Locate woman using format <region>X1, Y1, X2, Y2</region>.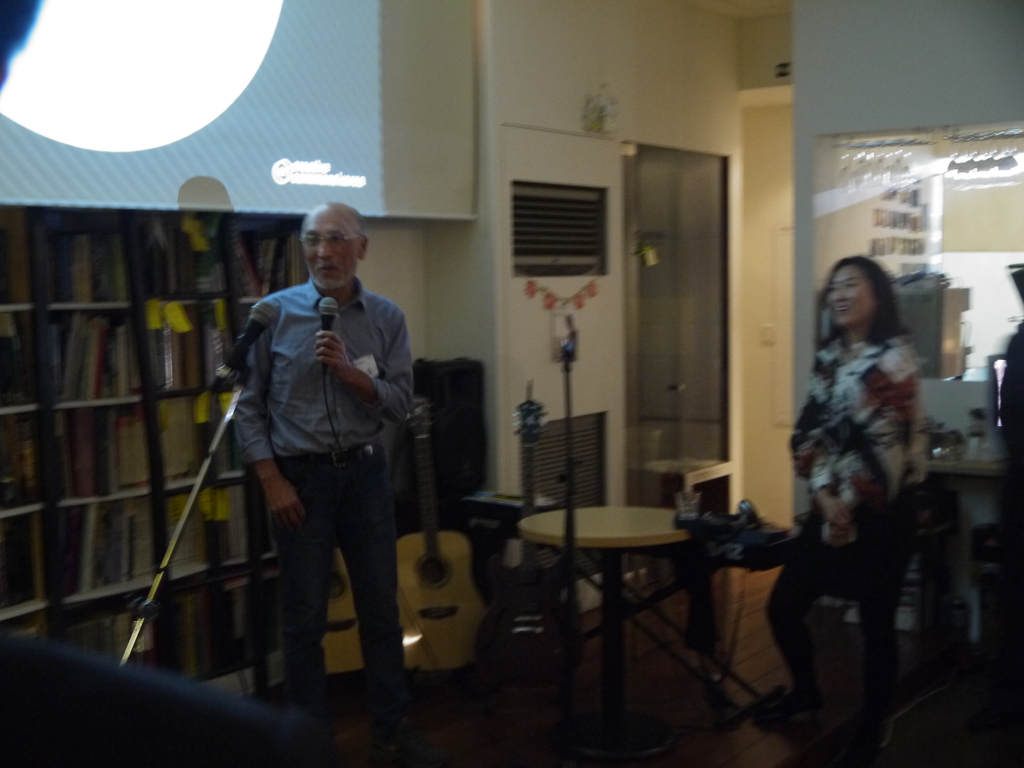
<region>783, 234, 949, 696</region>.
